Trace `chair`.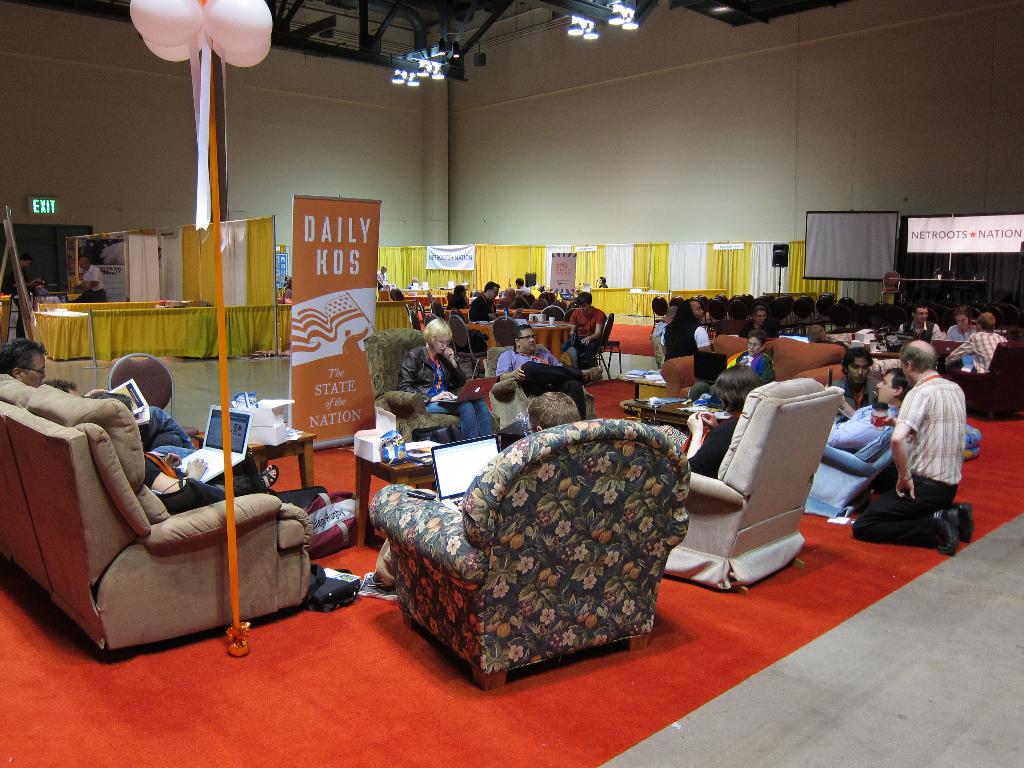
Traced to <box>420,299,429,323</box>.
